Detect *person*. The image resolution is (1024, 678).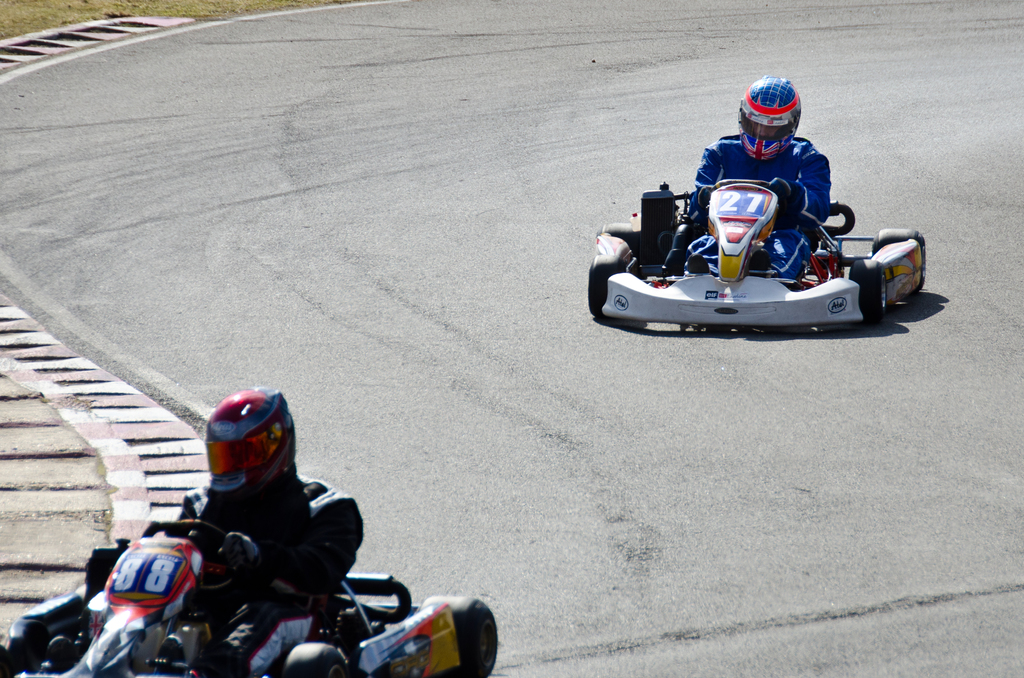
BBox(96, 350, 348, 676).
